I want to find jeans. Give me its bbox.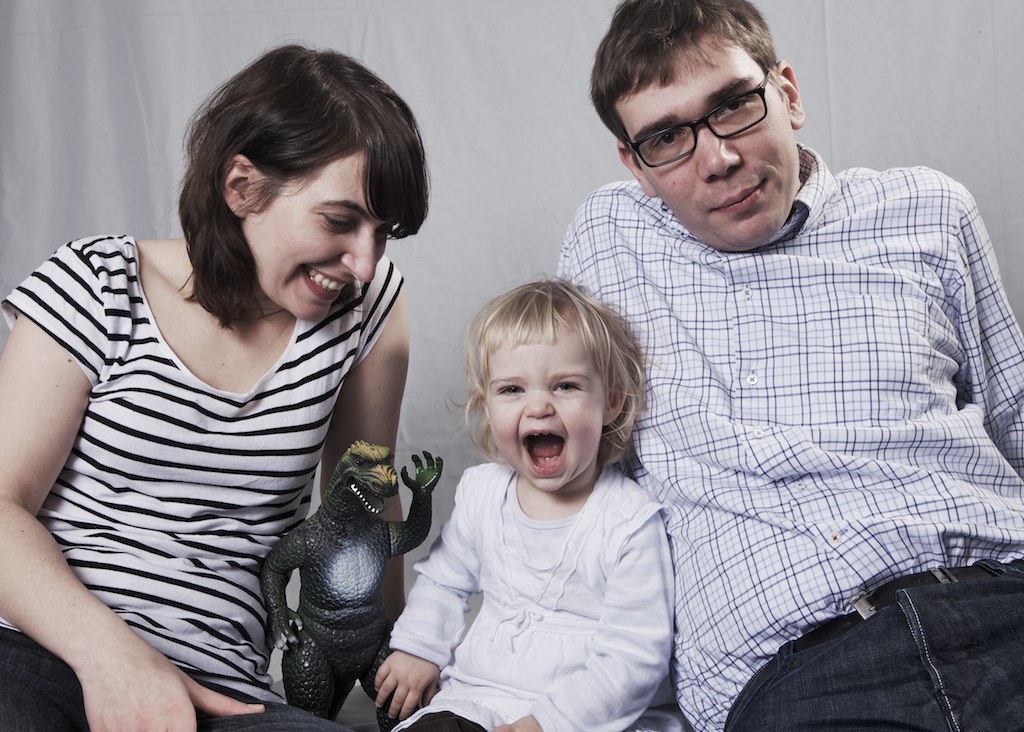
bbox=[763, 563, 1020, 731].
